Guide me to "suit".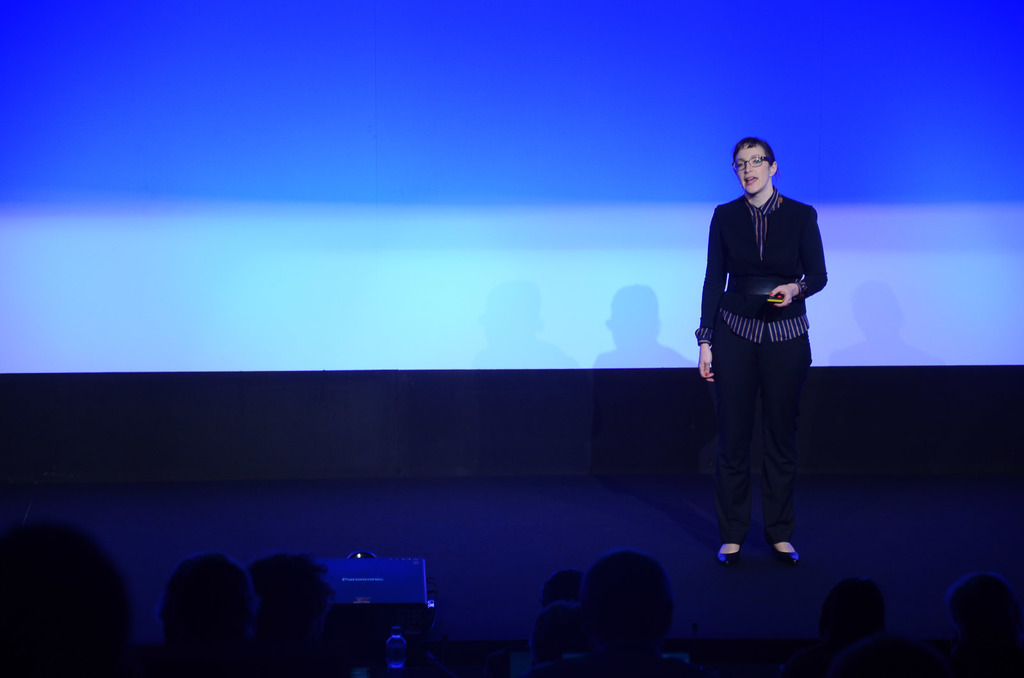
Guidance: 701,145,838,589.
